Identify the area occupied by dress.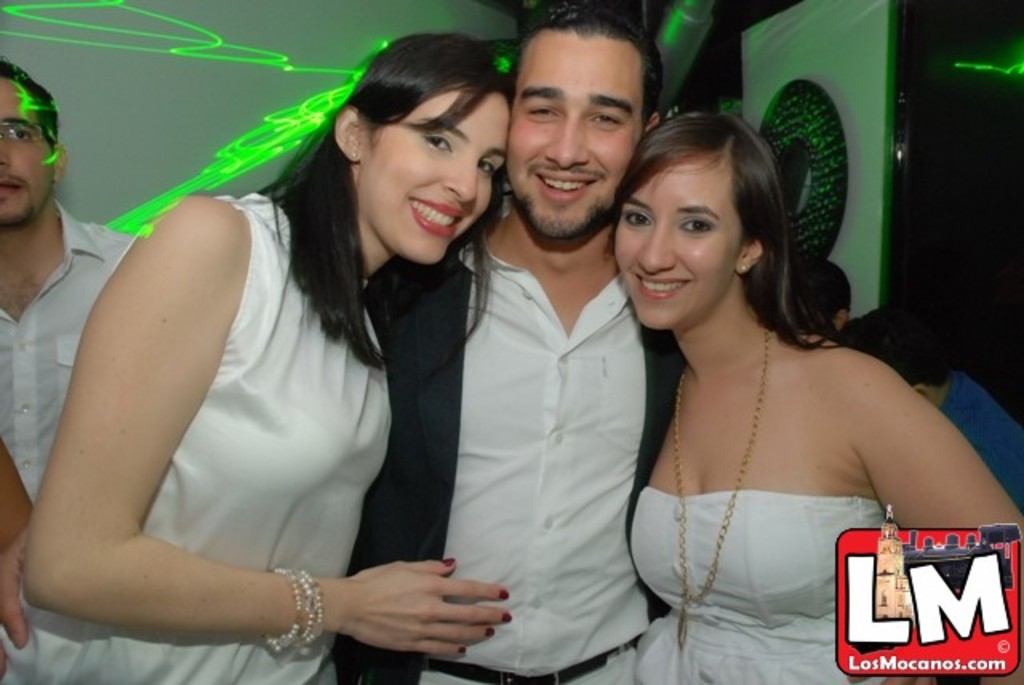
Area: x1=627, y1=490, x2=894, y2=683.
